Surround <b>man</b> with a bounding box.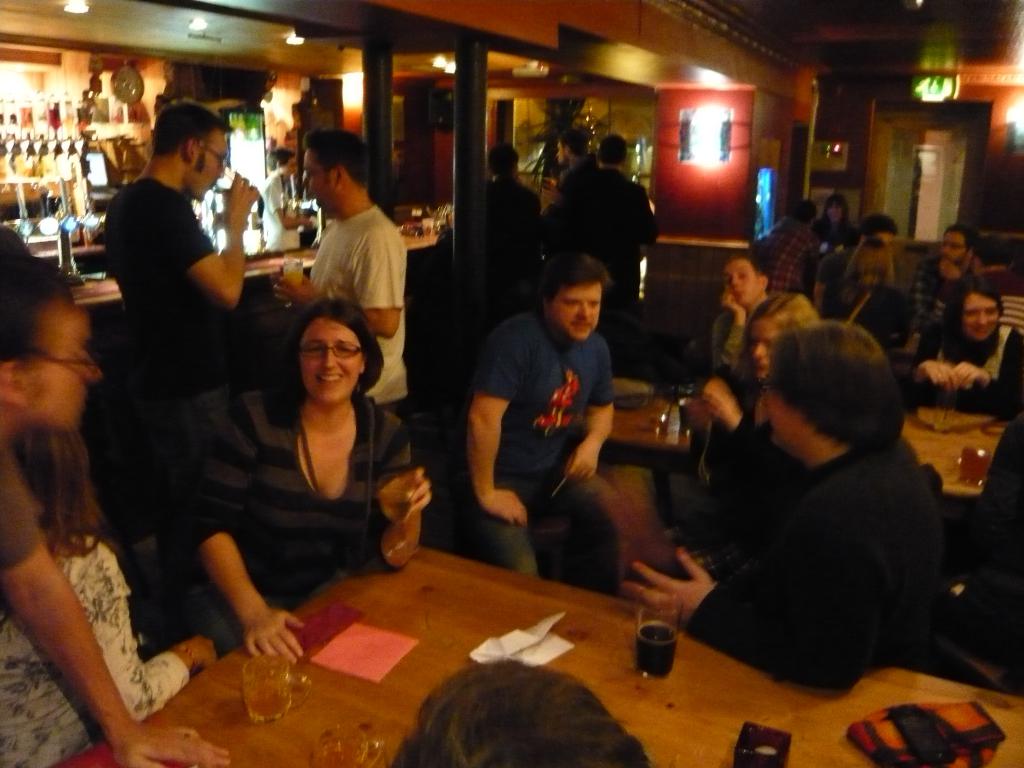
{"left": 0, "top": 266, "right": 222, "bottom": 767}.
